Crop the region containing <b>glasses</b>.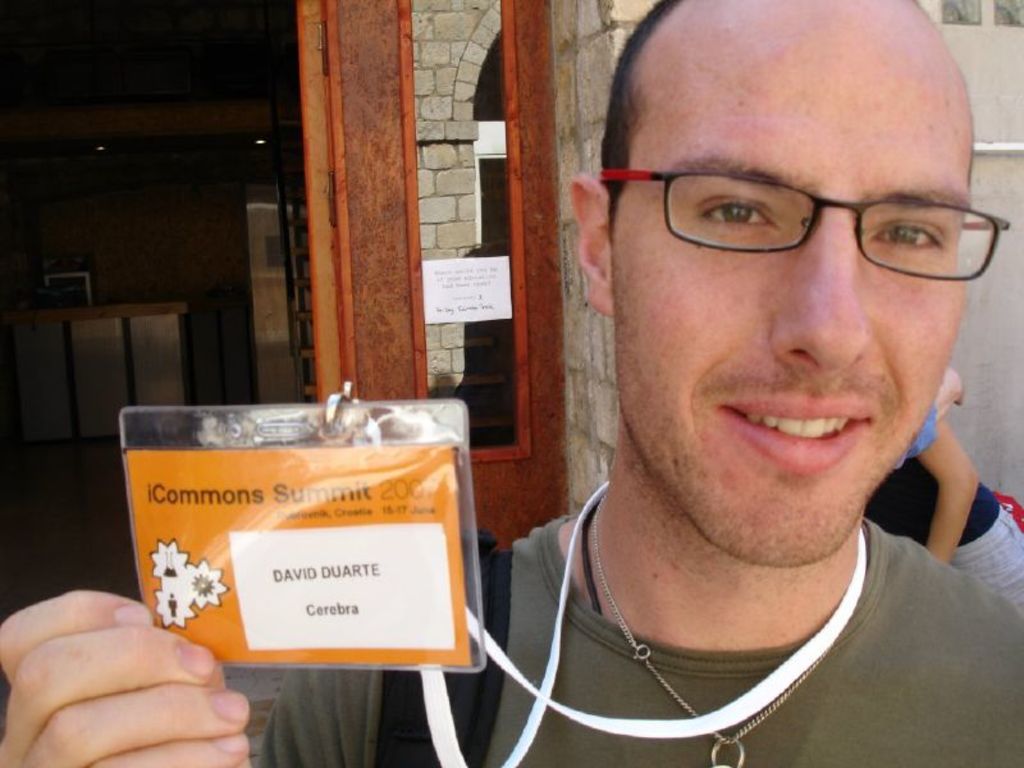
Crop region: pyautogui.locateOnScreen(623, 157, 1006, 257).
